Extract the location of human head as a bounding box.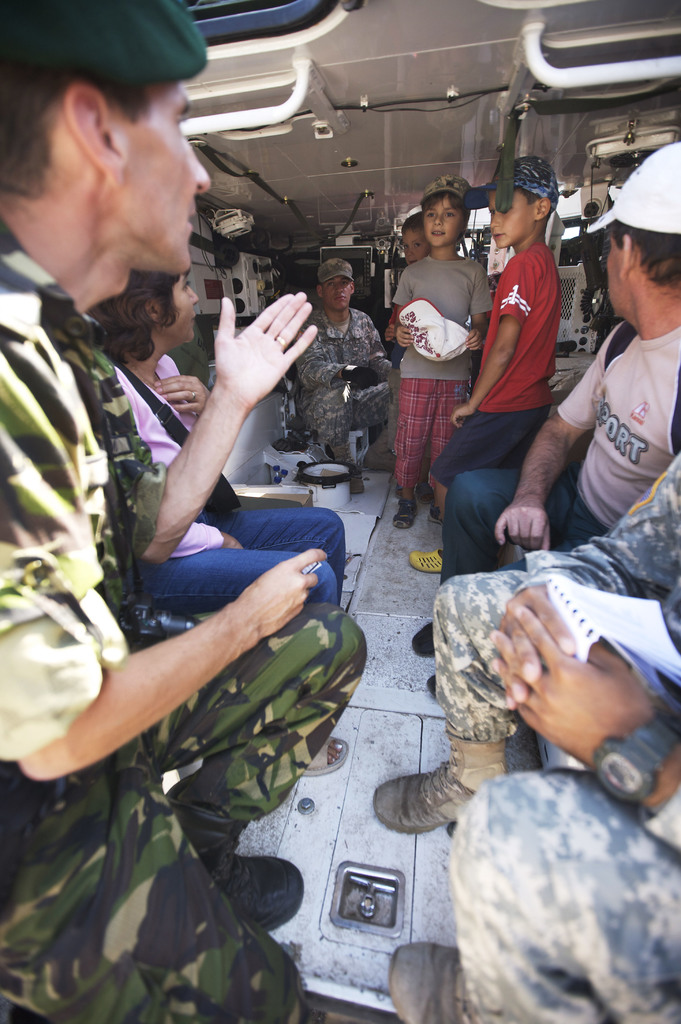
bbox=[92, 267, 198, 344].
